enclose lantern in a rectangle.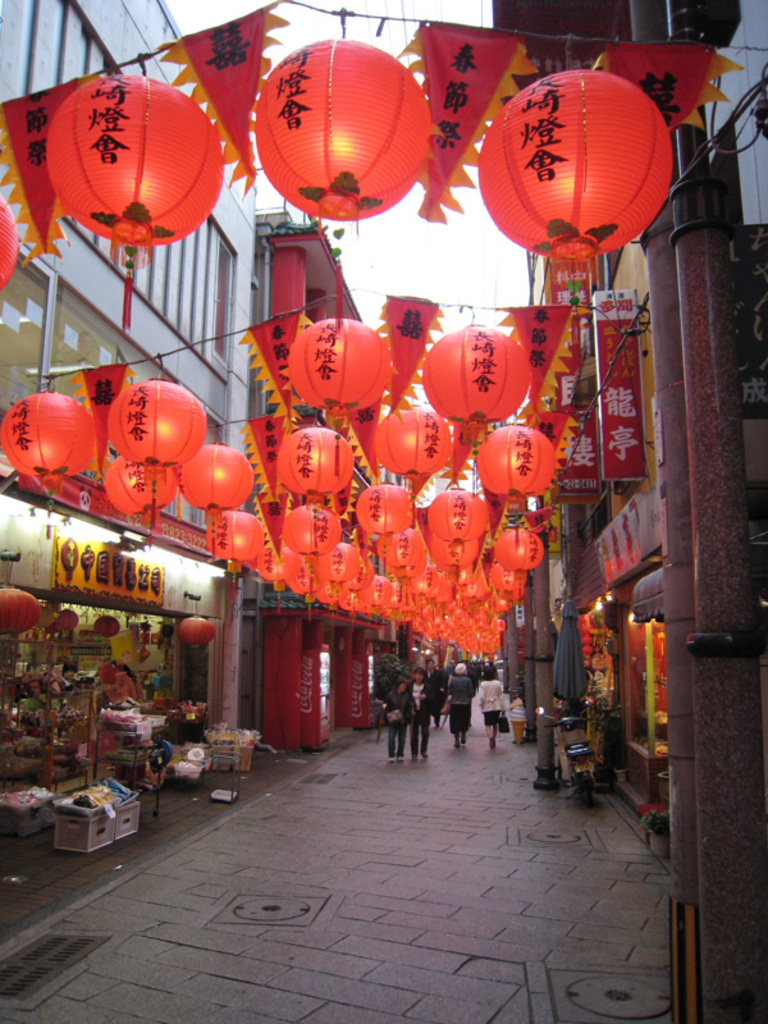
(105,372,210,521).
